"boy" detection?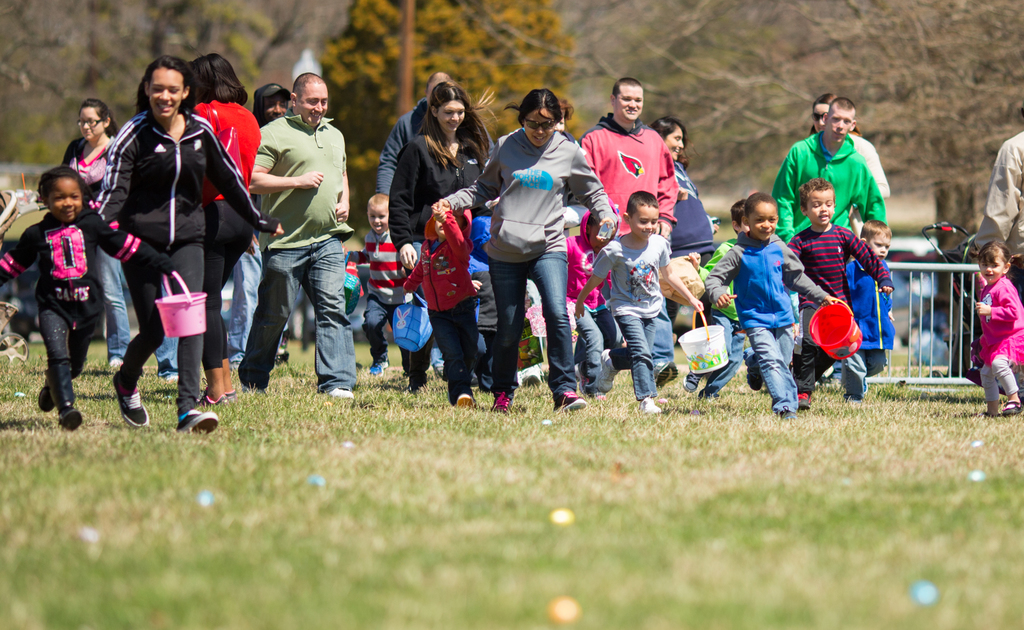
x1=785 y1=181 x2=892 y2=403
